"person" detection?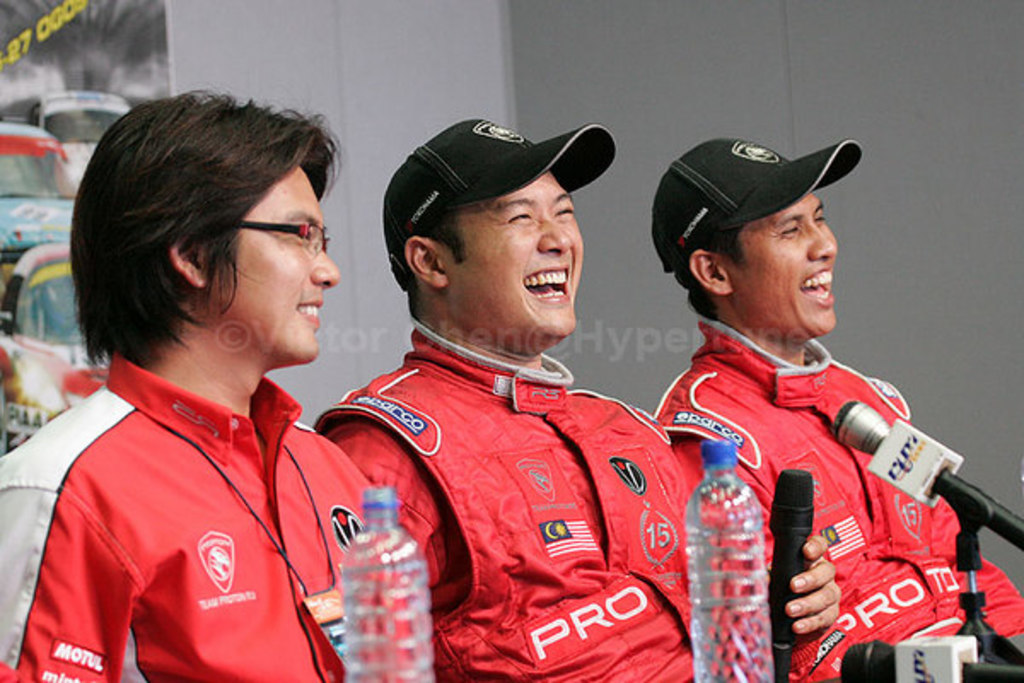
crop(0, 85, 423, 681)
